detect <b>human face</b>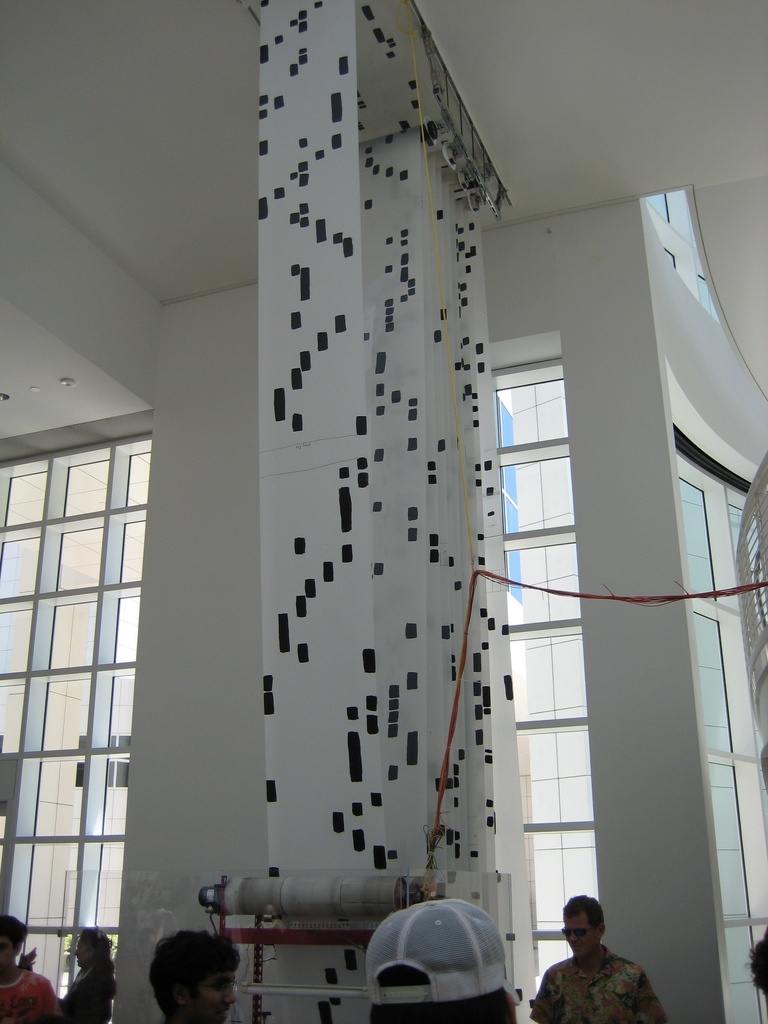
{"left": 179, "top": 972, "right": 236, "bottom": 1022}
